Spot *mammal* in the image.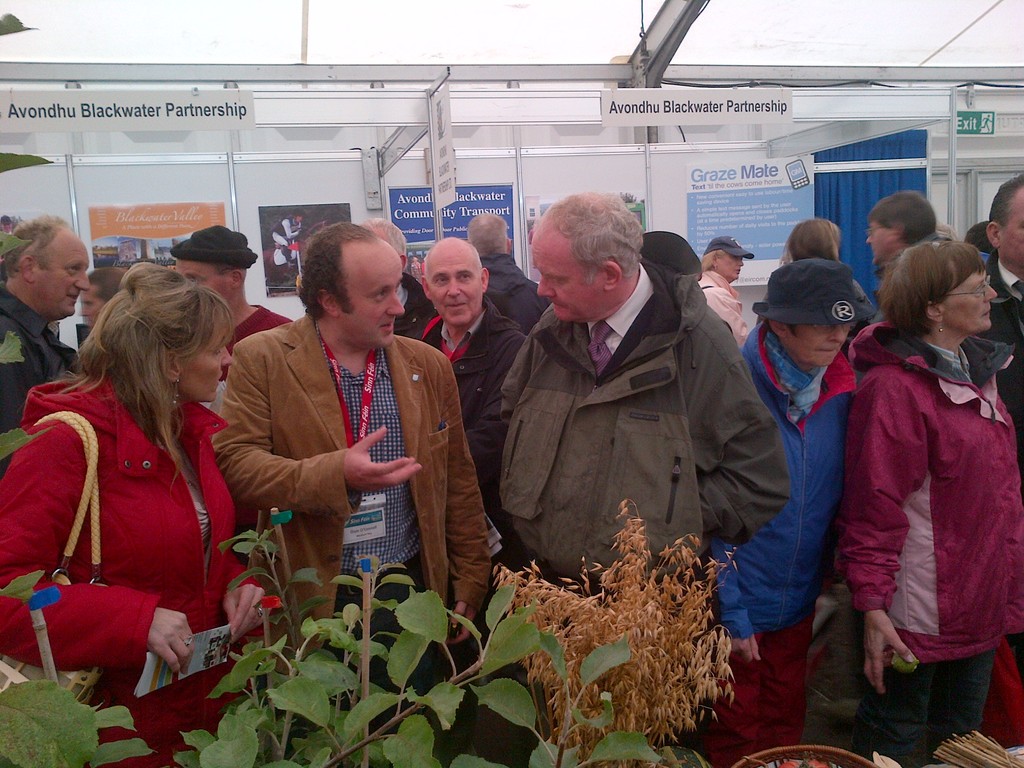
*mammal* found at crop(415, 234, 528, 519).
